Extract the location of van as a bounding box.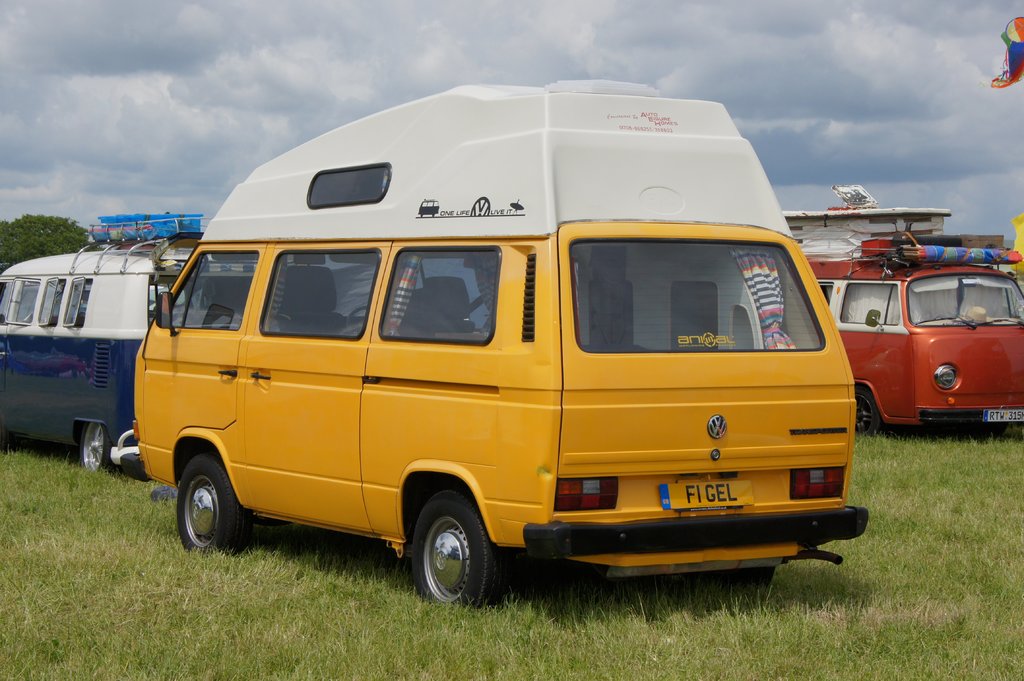
0,213,259,474.
